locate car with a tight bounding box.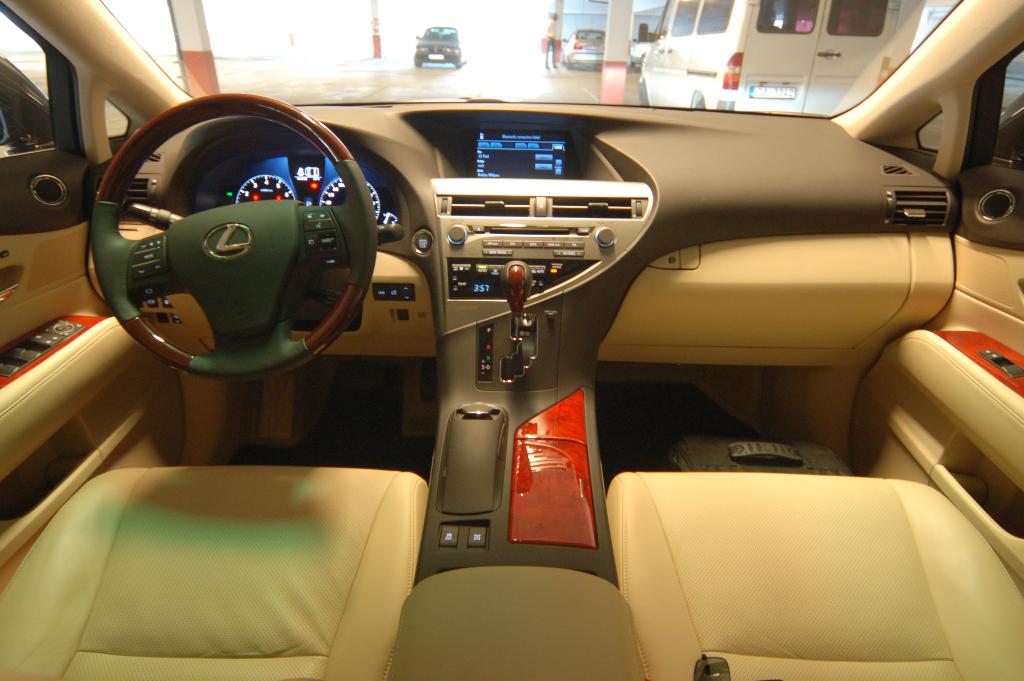
x1=412 y1=24 x2=461 y2=66.
